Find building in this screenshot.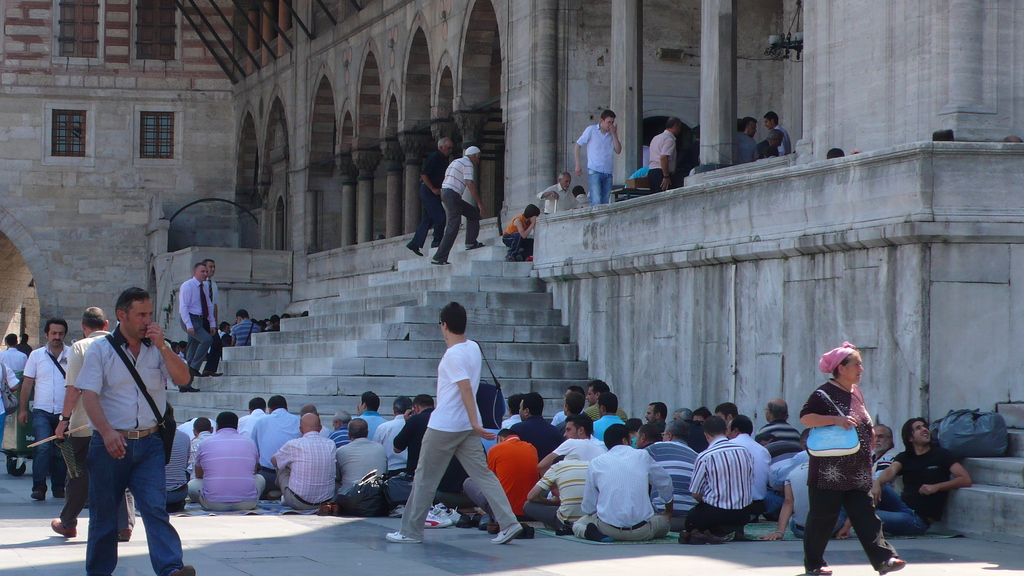
The bounding box for building is bbox(0, 0, 1023, 541).
